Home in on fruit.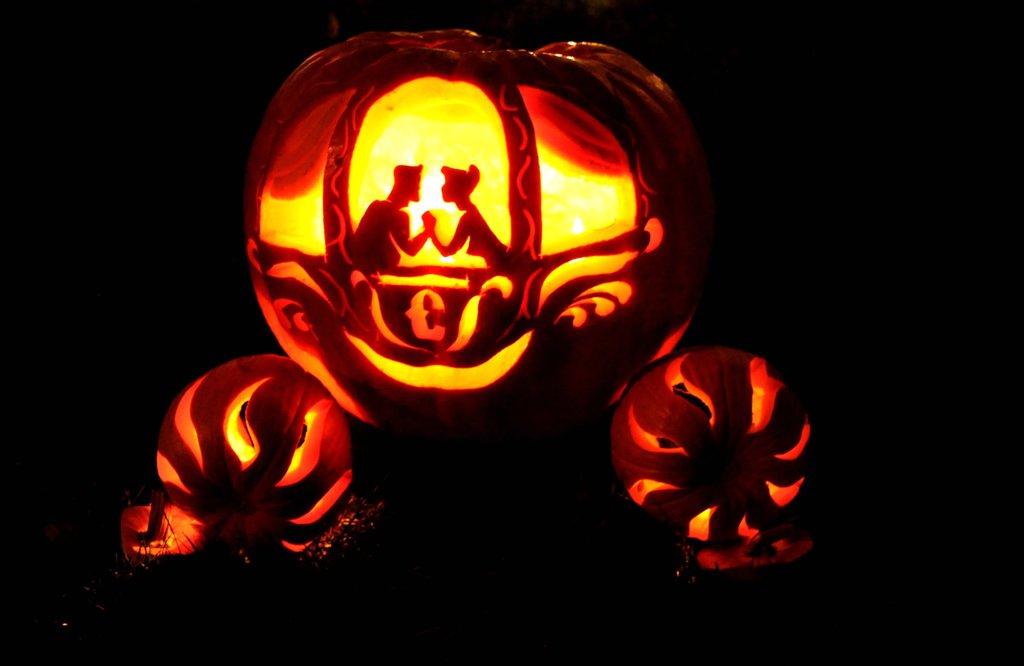
Homed in at [612, 346, 824, 580].
